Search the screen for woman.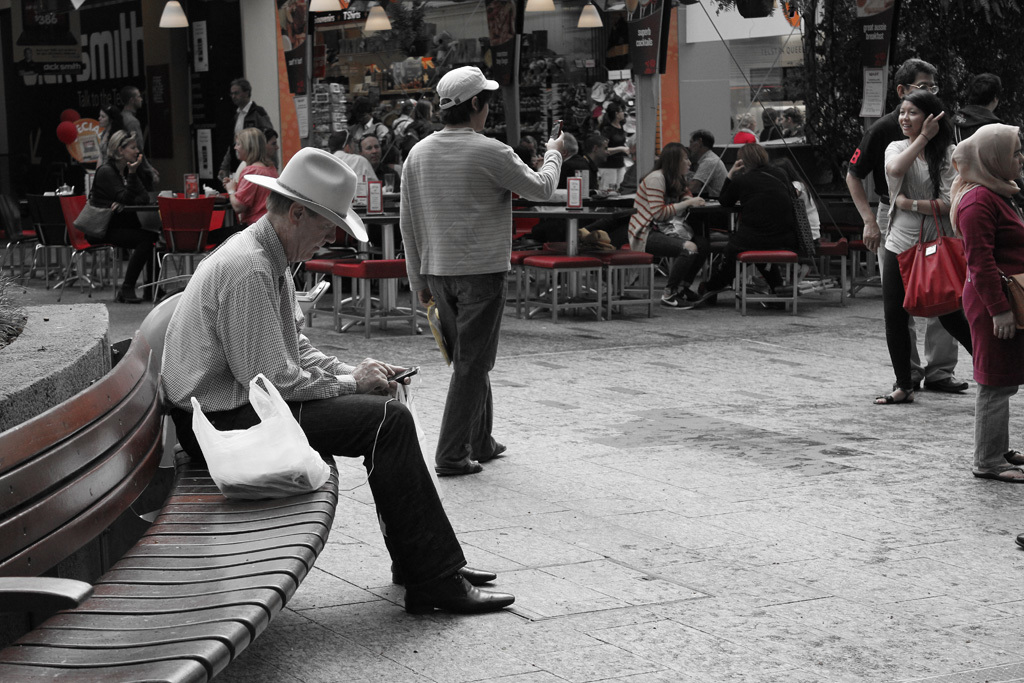
Found at (left=599, top=102, right=632, bottom=190).
